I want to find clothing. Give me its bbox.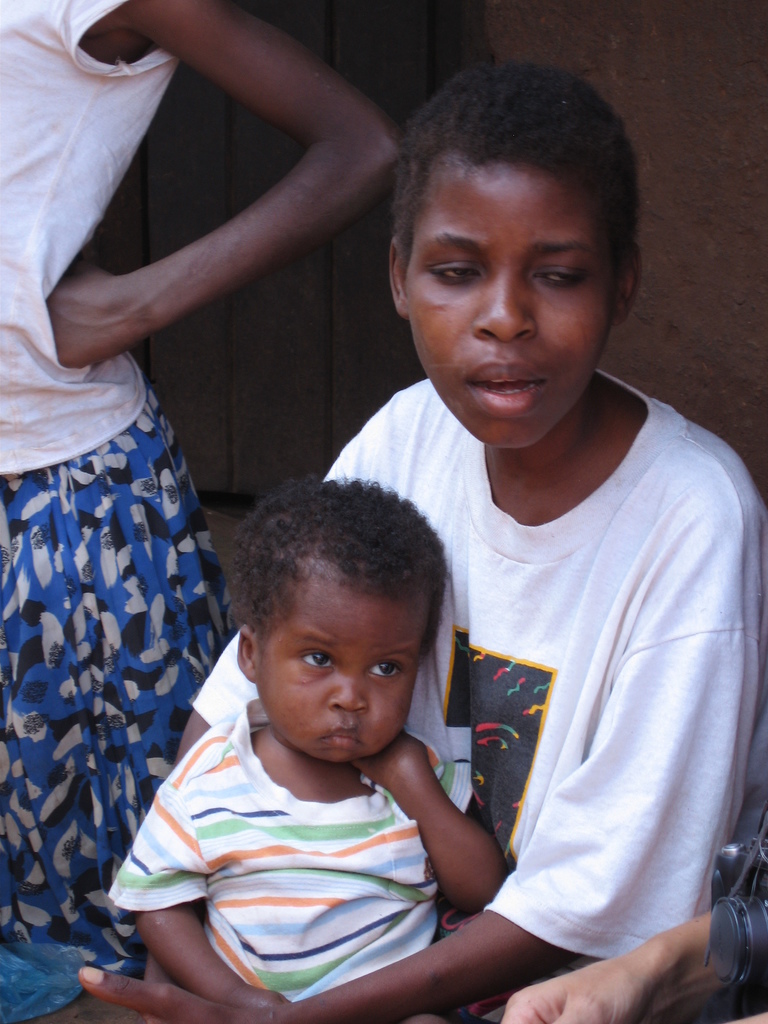
0 151 229 956.
